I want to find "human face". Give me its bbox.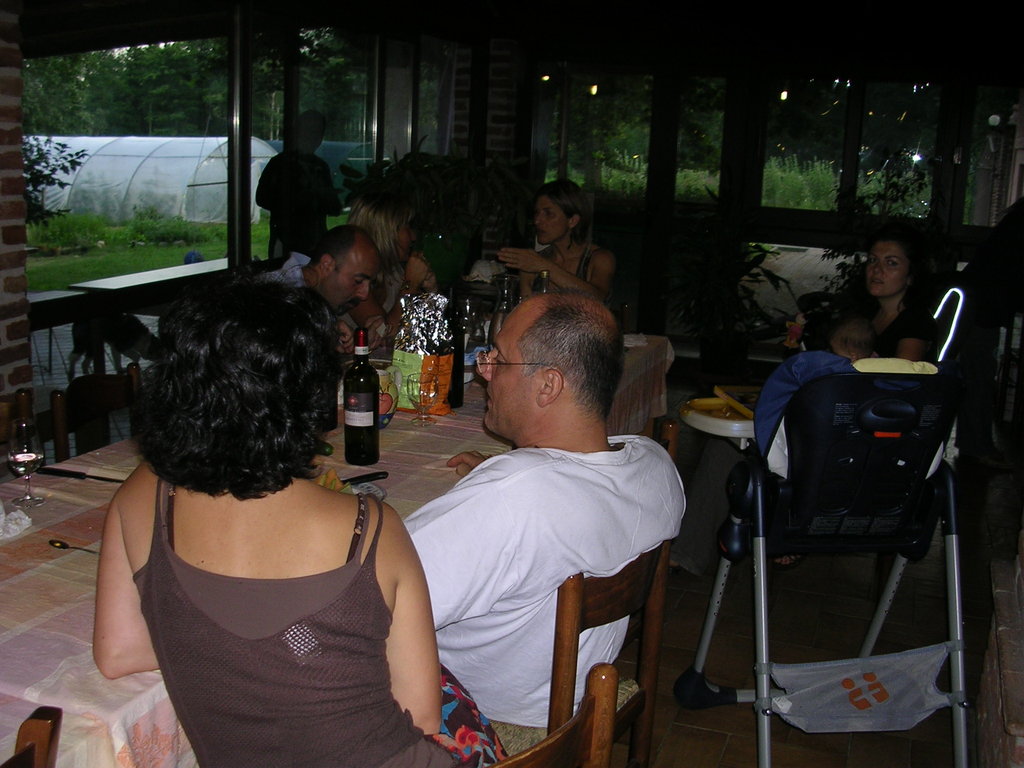
box=[333, 255, 381, 321].
